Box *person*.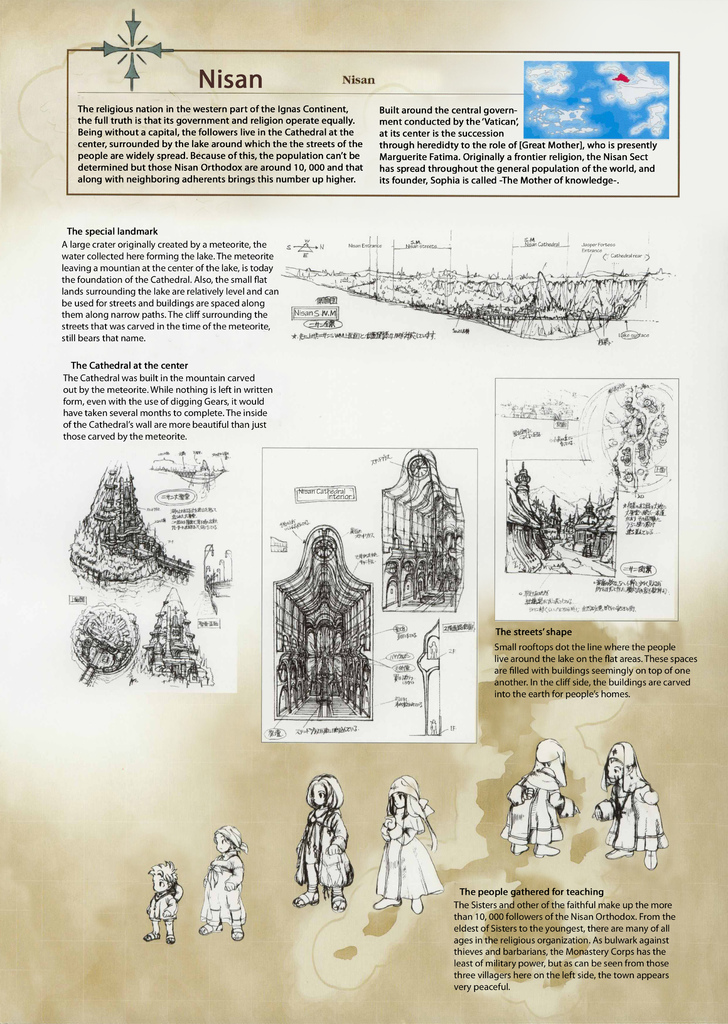
(195, 816, 243, 942).
